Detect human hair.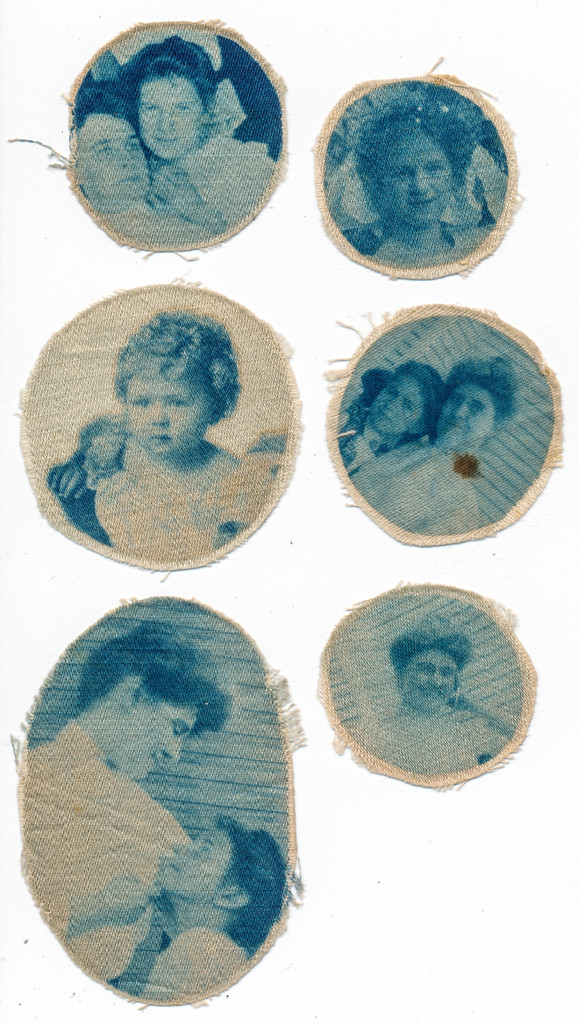
Detected at {"x1": 115, "y1": 302, "x2": 244, "y2": 417}.
